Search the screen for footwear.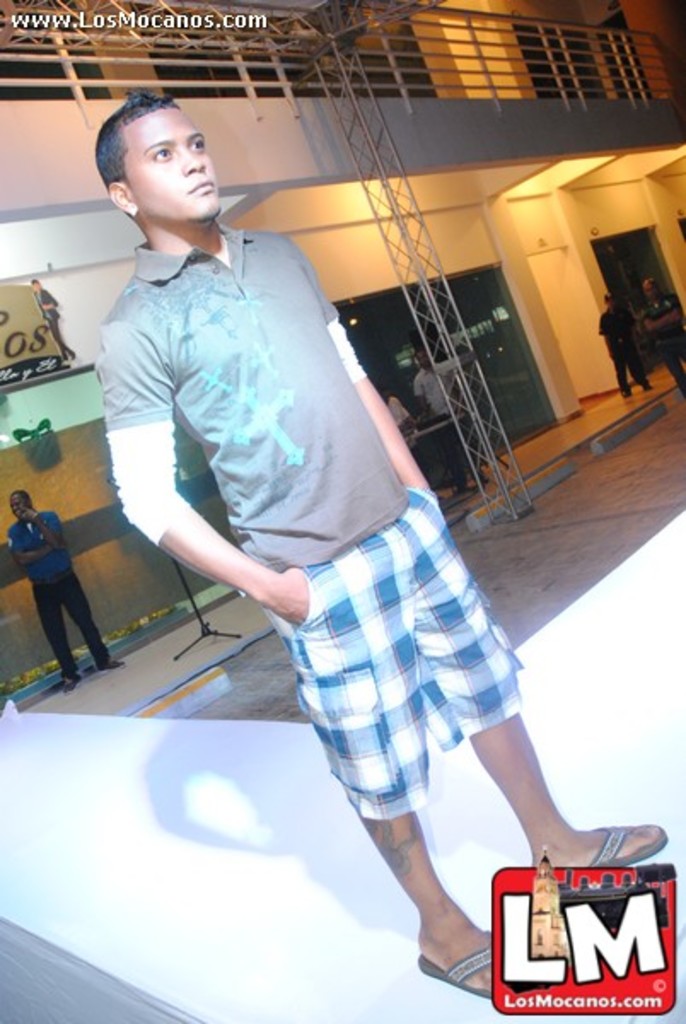
Found at locate(575, 817, 662, 898).
